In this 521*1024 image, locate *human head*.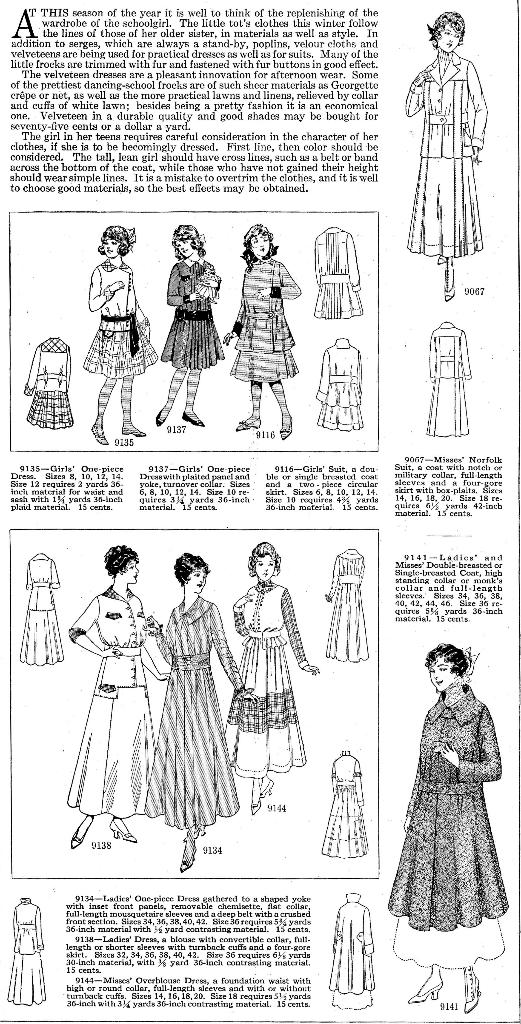
Bounding box: (x1=242, y1=225, x2=277, y2=256).
